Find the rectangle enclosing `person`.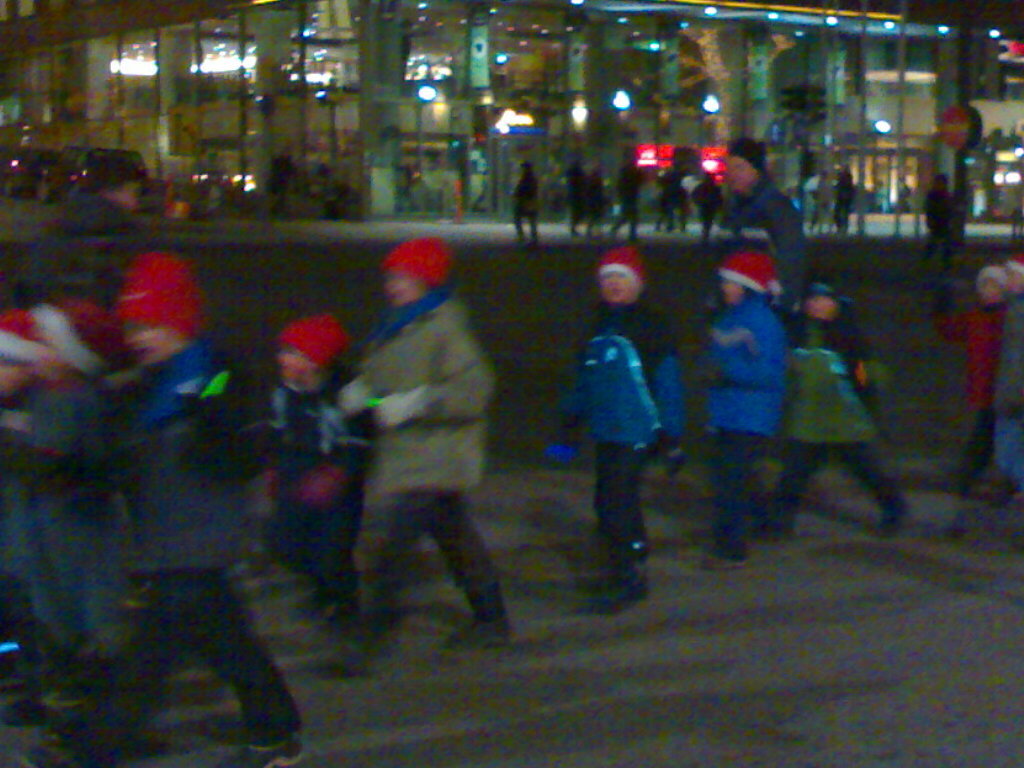
pyautogui.locateOnScreen(696, 250, 788, 571).
